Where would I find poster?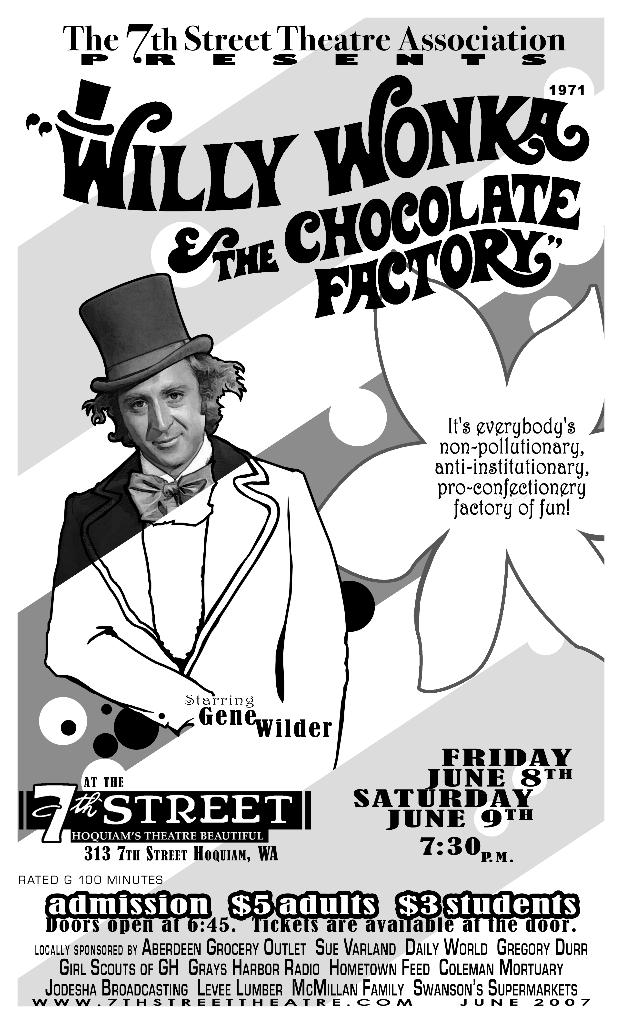
At <bbox>0, 3, 621, 1019</bbox>.
